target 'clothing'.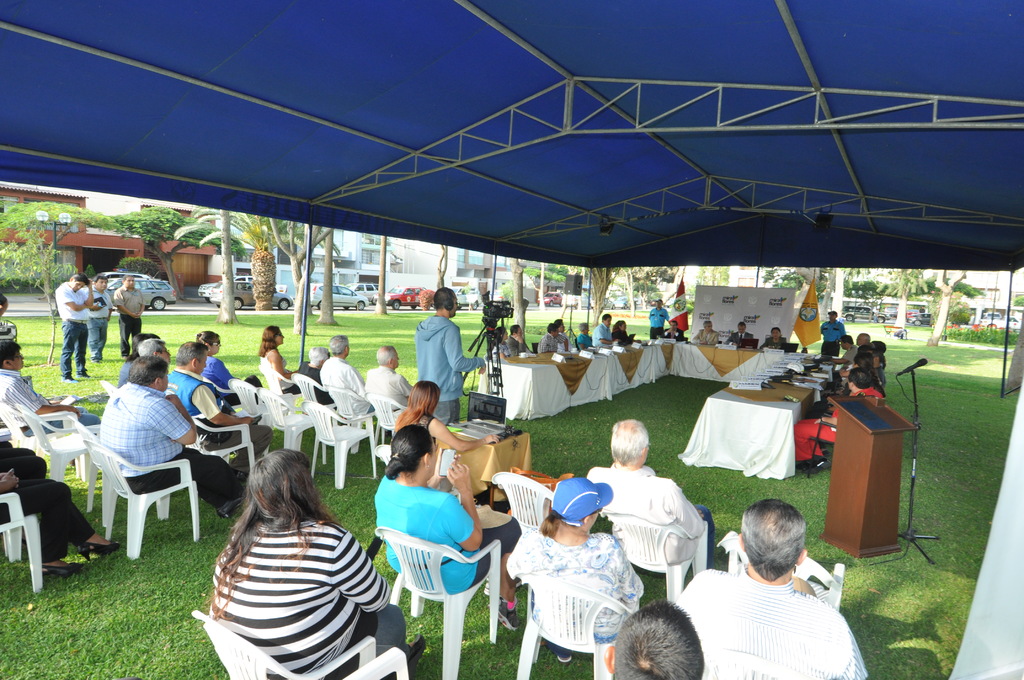
Target region: [4,368,98,444].
